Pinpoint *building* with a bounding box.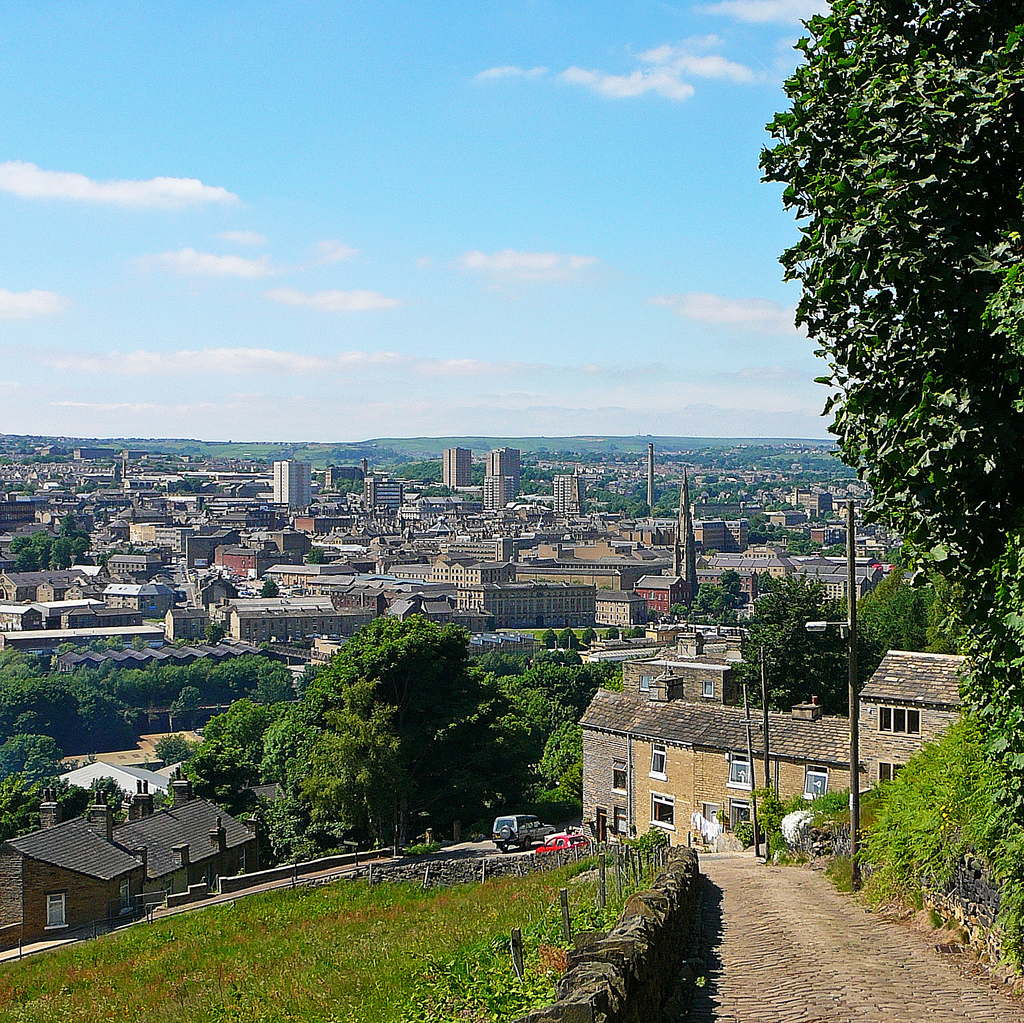
bbox=(444, 445, 474, 483).
